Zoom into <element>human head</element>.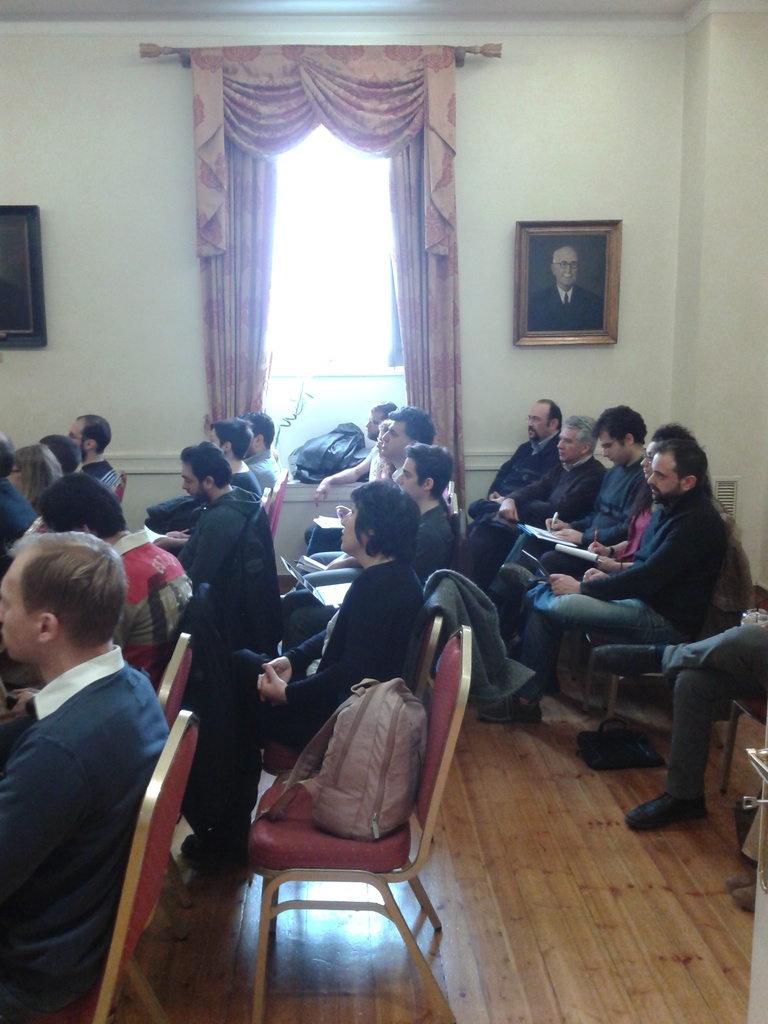
Zoom target: rect(527, 401, 560, 442).
